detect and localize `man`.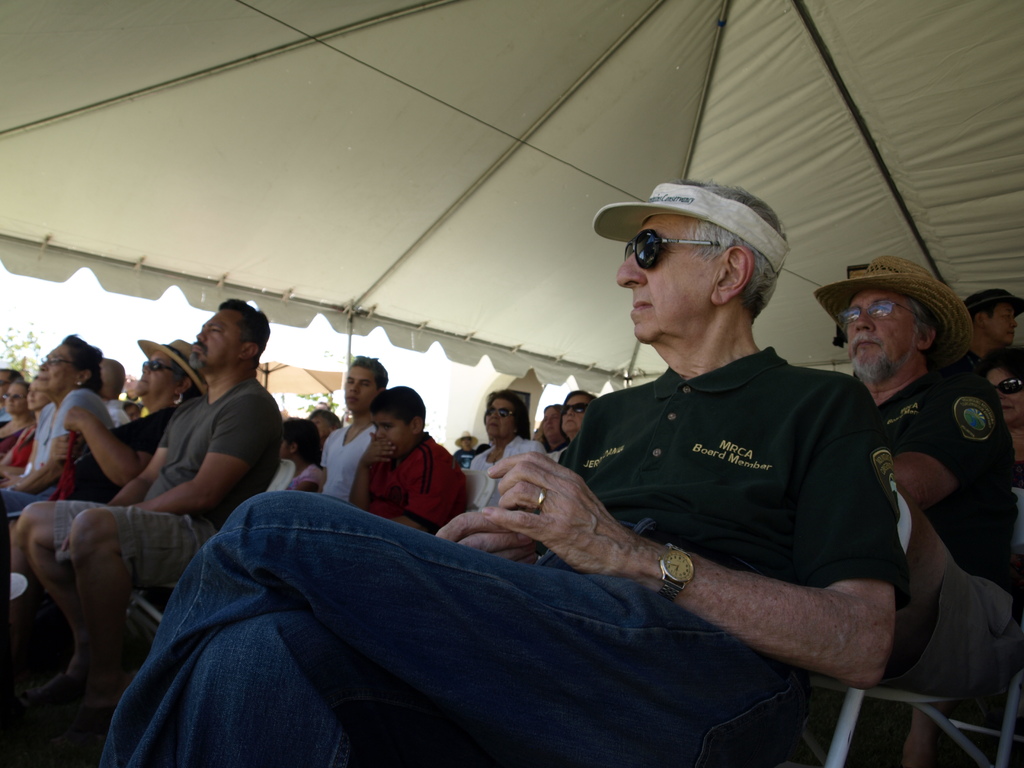
Localized at locate(10, 296, 283, 720).
